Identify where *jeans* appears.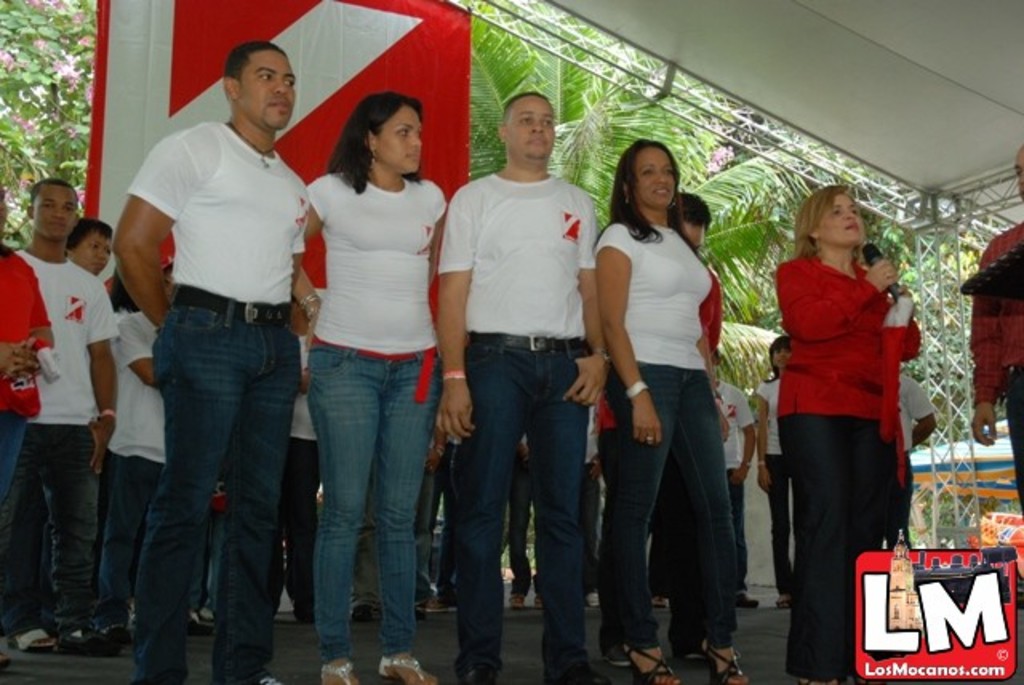
Appears at x1=778 y1=413 x2=898 y2=680.
